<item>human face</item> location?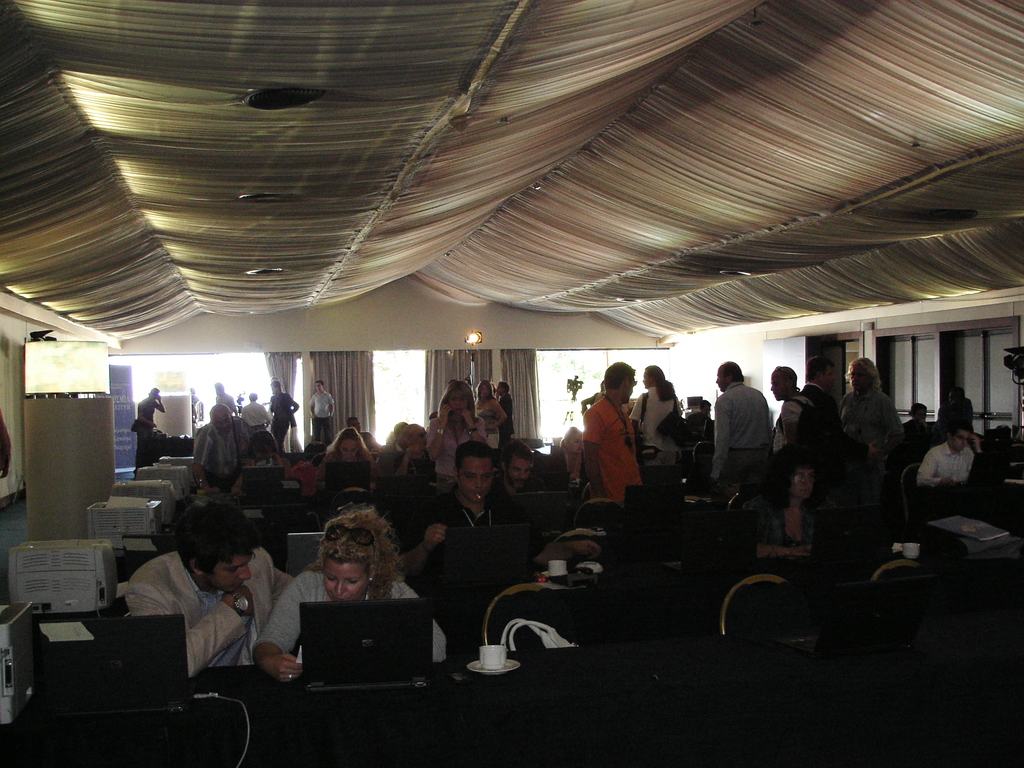
<region>413, 425, 426, 449</region>
